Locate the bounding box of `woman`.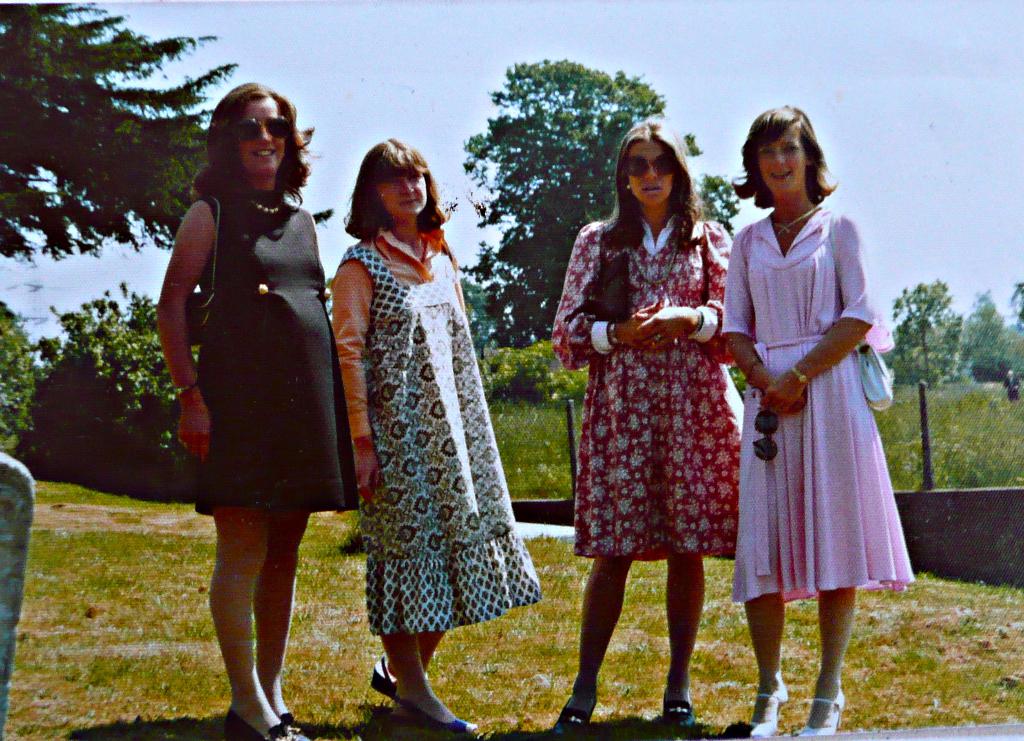
Bounding box: left=155, top=81, right=358, bottom=740.
